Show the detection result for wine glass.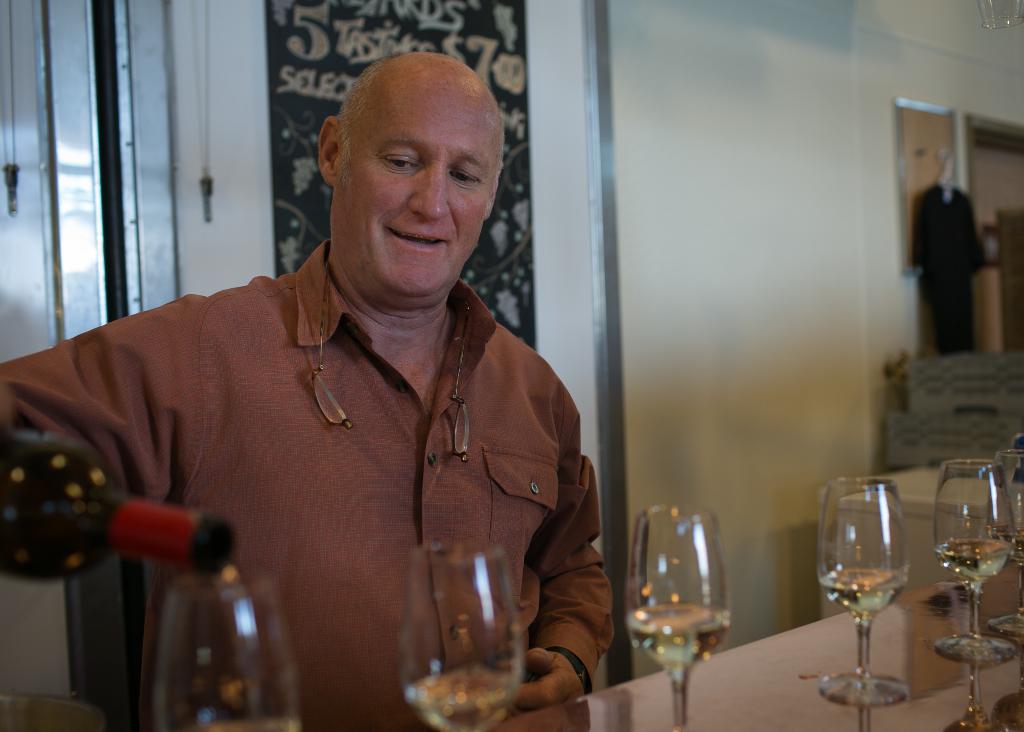
select_region(934, 460, 1015, 662).
